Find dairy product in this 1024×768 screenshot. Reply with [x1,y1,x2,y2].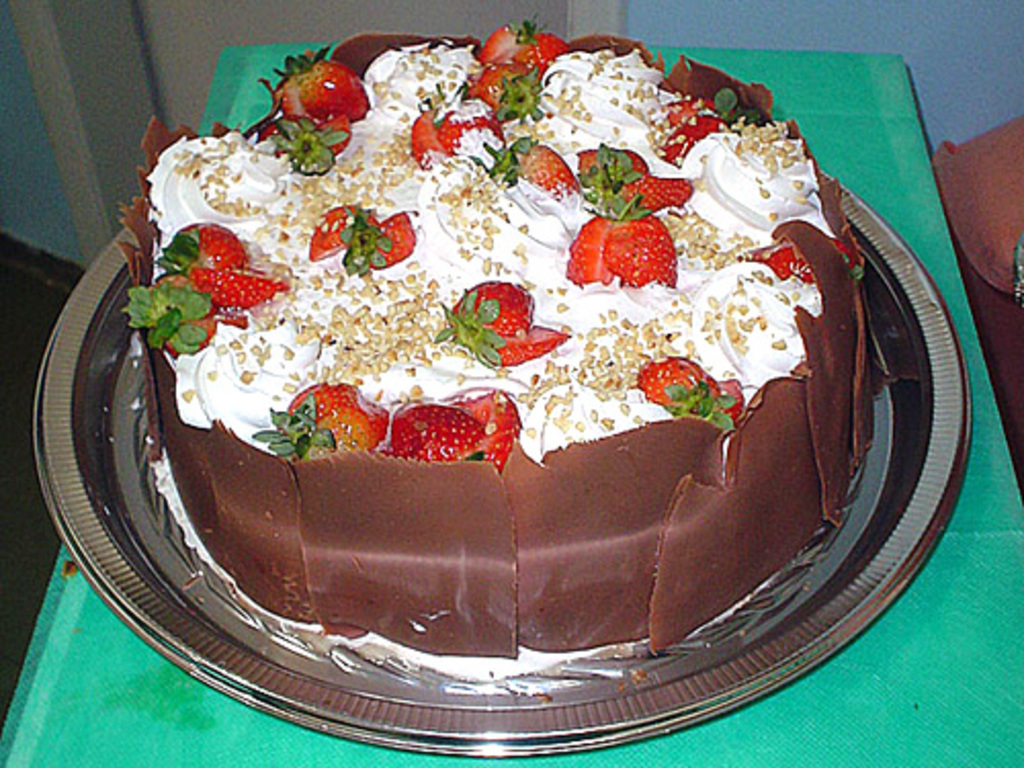
[131,31,842,688].
